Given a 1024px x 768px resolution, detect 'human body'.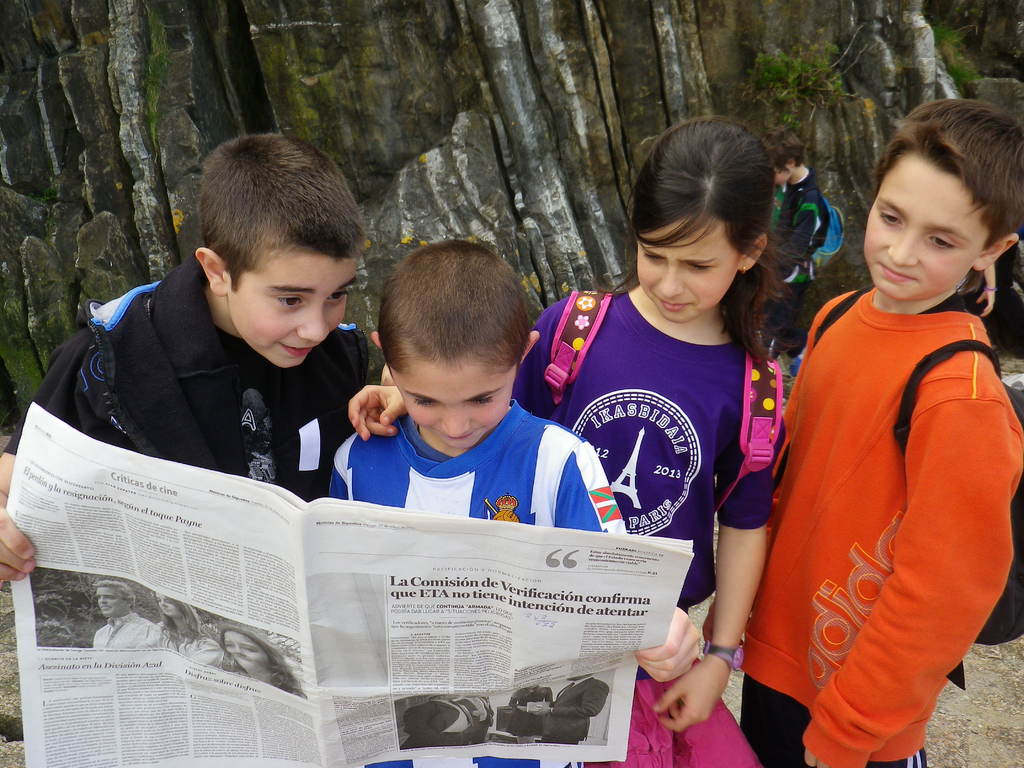
box=[154, 596, 231, 676].
